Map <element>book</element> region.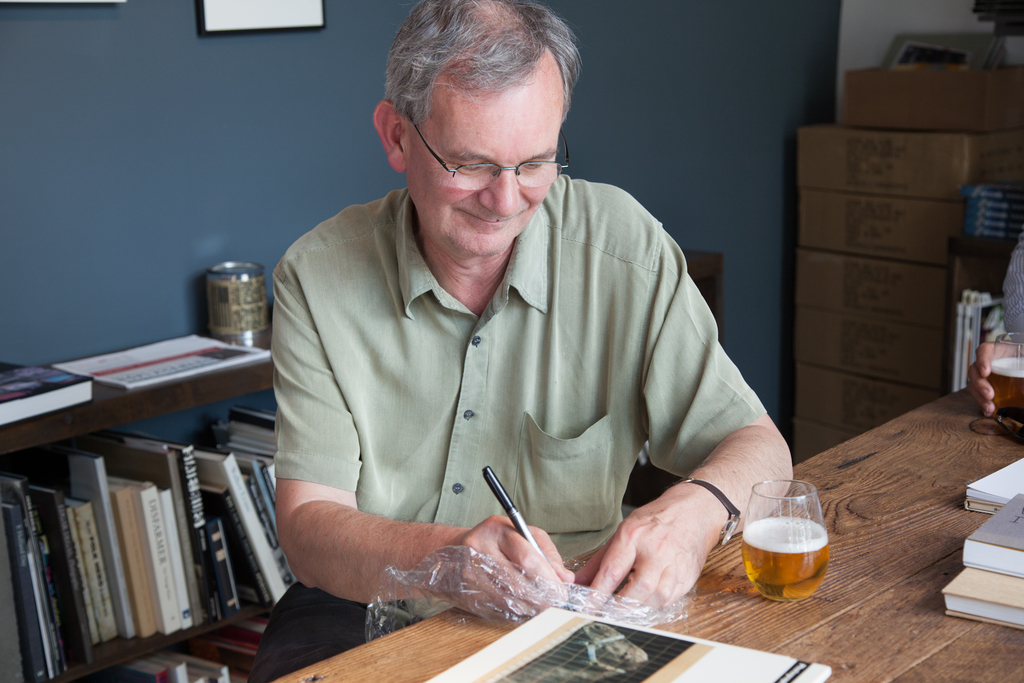
Mapped to <box>964,489,1023,579</box>.
